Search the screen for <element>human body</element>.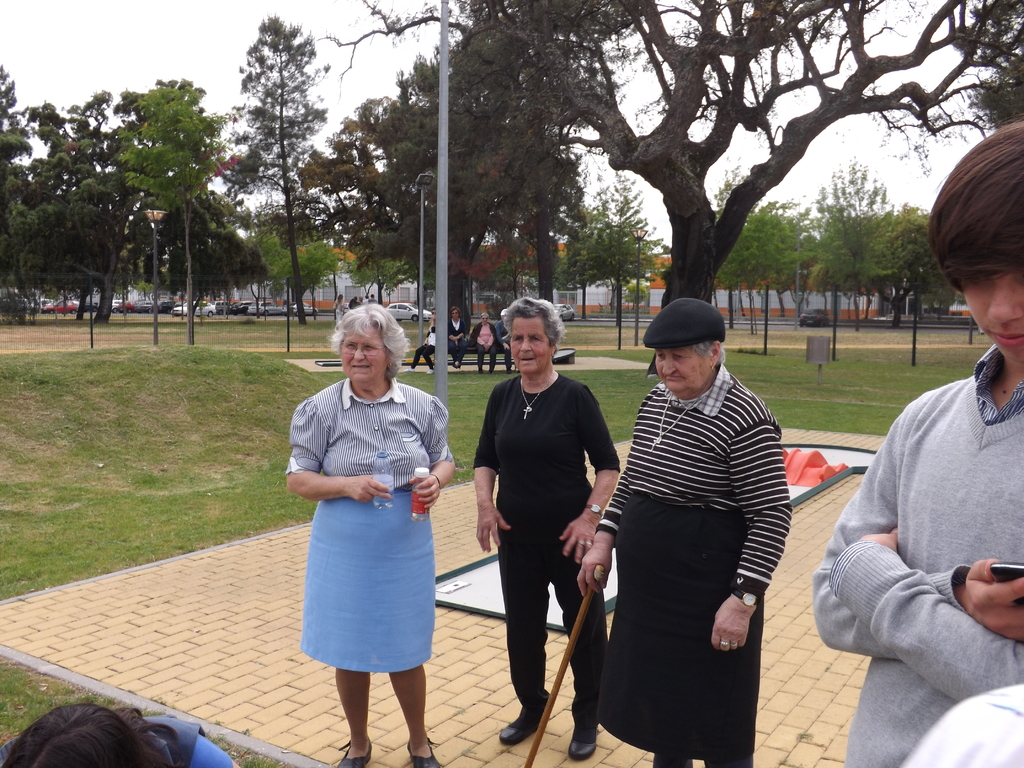
Found at Rect(492, 323, 512, 373).
